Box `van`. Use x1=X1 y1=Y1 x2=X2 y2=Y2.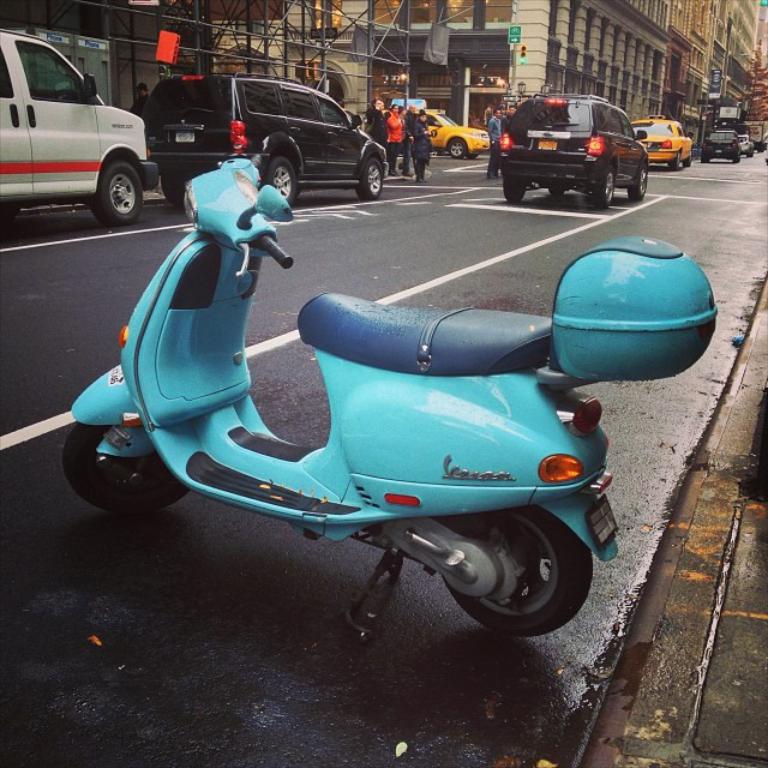
x1=0 y1=30 x2=162 y2=228.
